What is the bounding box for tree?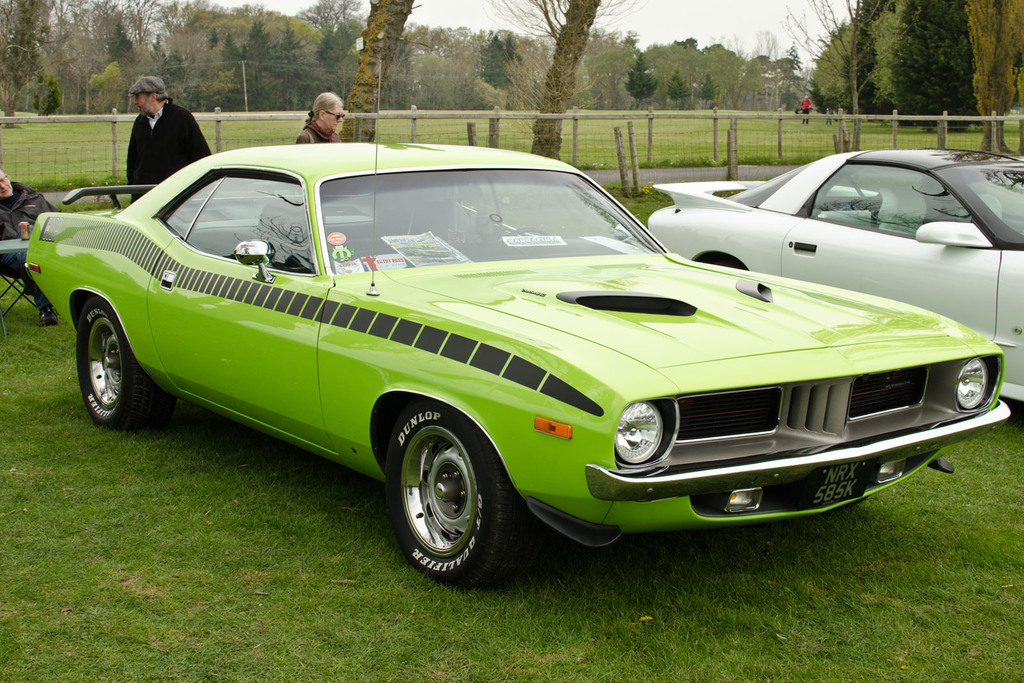
bbox(476, 0, 639, 171).
